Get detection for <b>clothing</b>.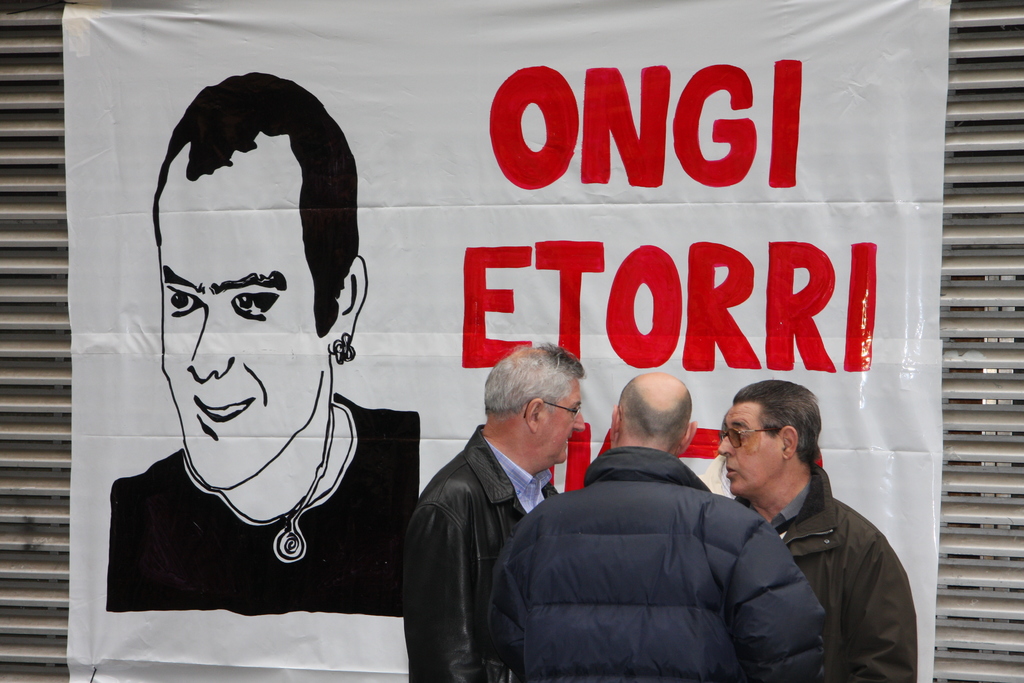
Detection: left=397, top=419, right=562, bottom=682.
